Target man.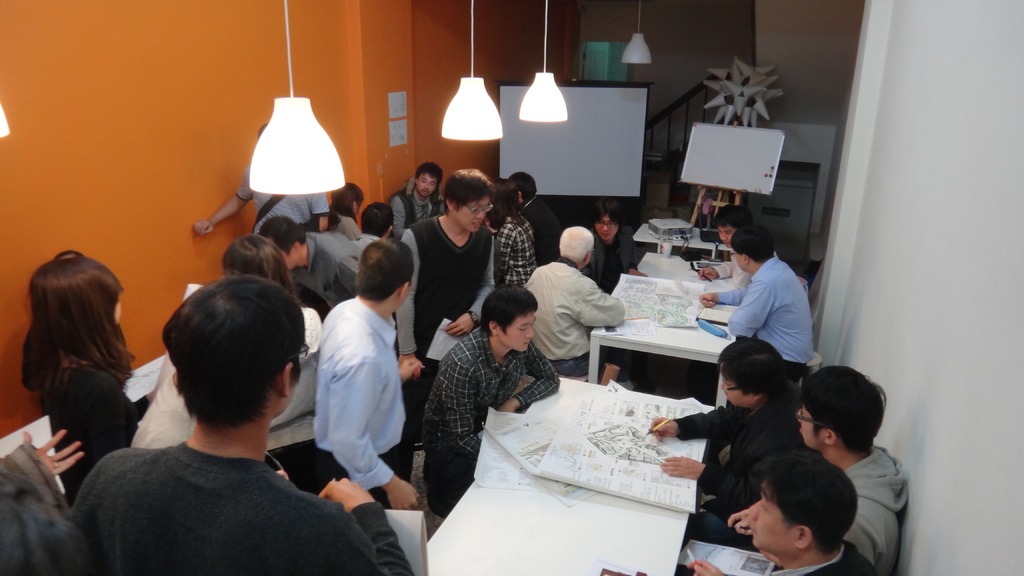
Target region: BBox(527, 229, 632, 390).
